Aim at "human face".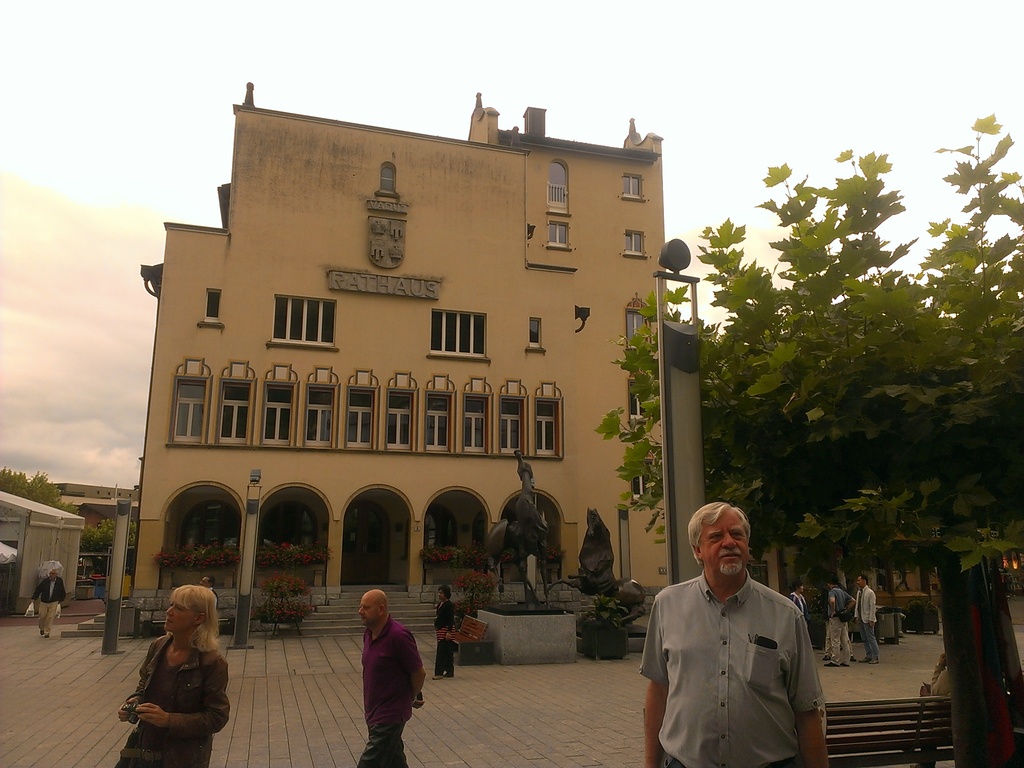
Aimed at bbox=[440, 587, 448, 602].
